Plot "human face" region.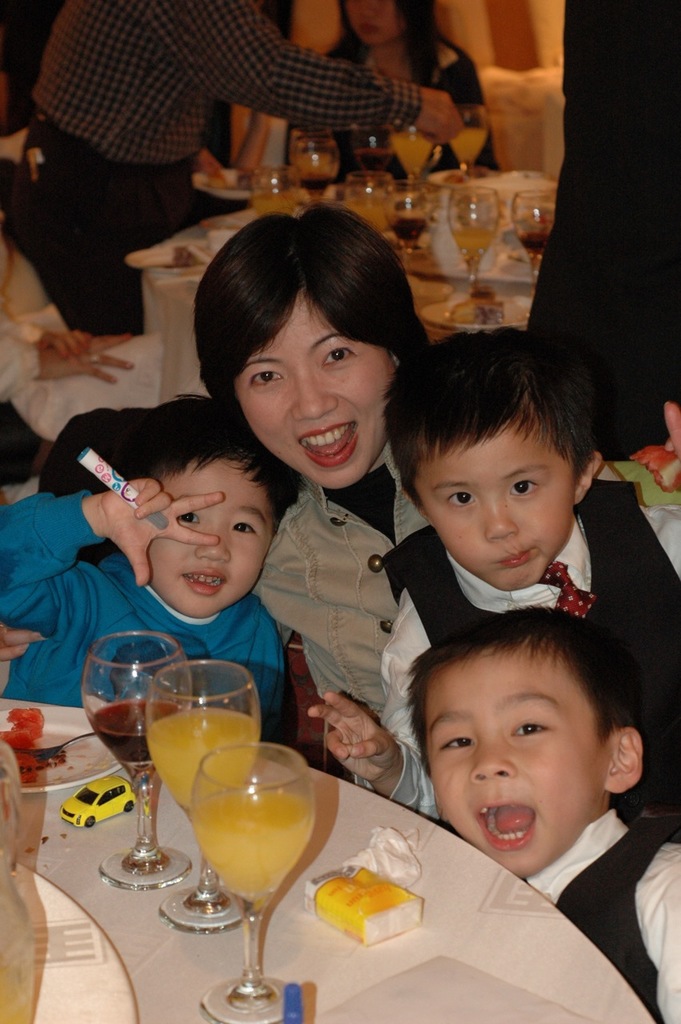
Plotted at <region>227, 284, 403, 483</region>.
